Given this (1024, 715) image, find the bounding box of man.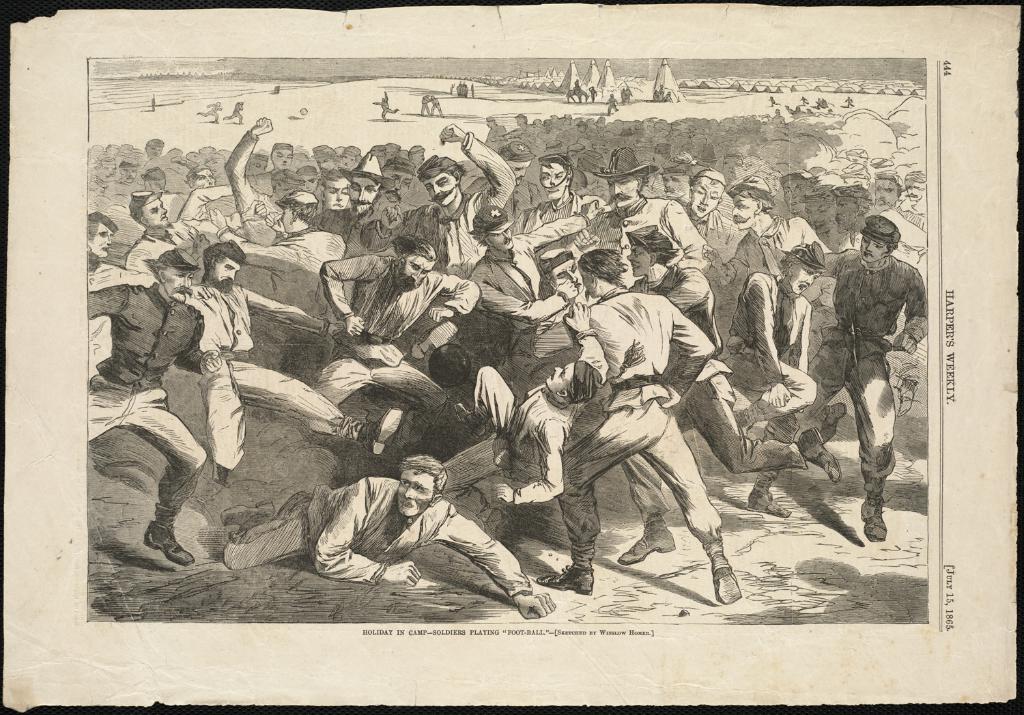
<bbox>385, 113, 522, 266</bbox>.
